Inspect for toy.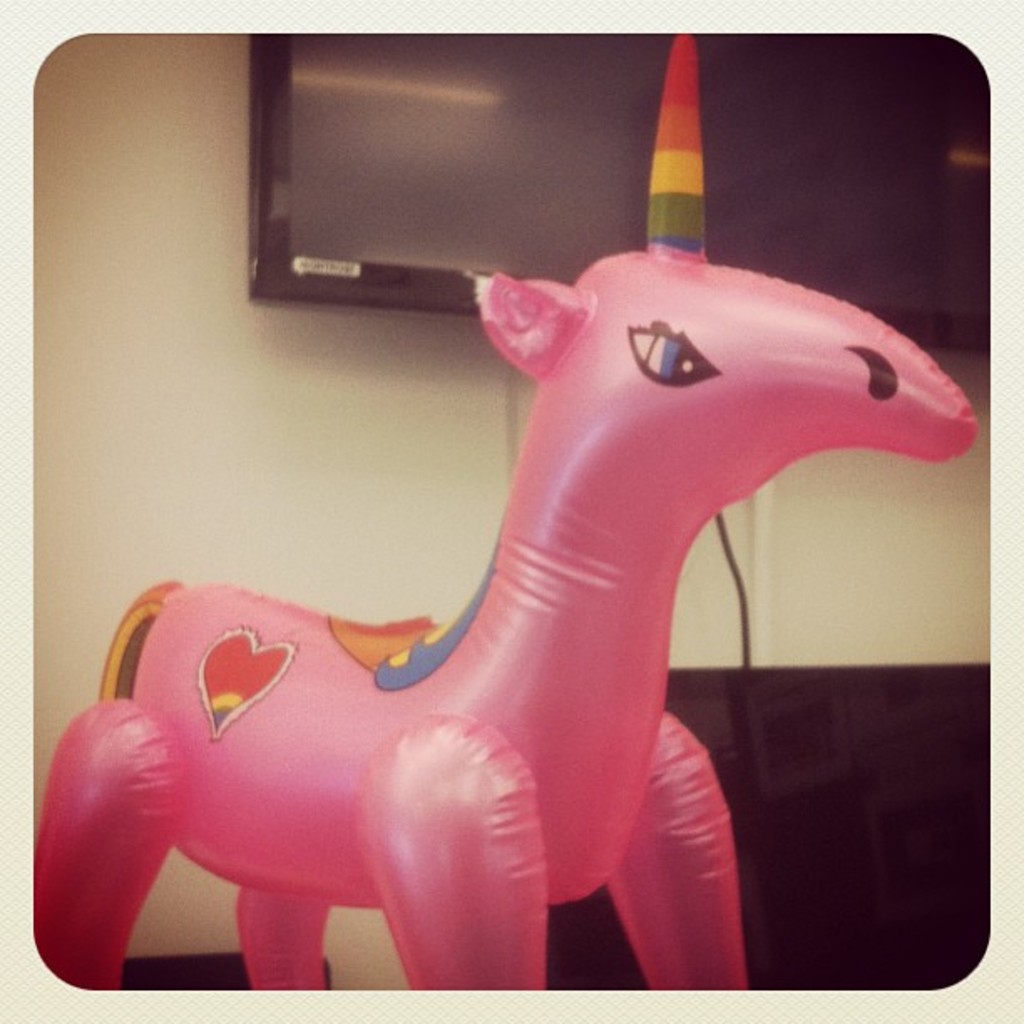
Inspection: [left=47, top=159, right=996, bottom=969].
